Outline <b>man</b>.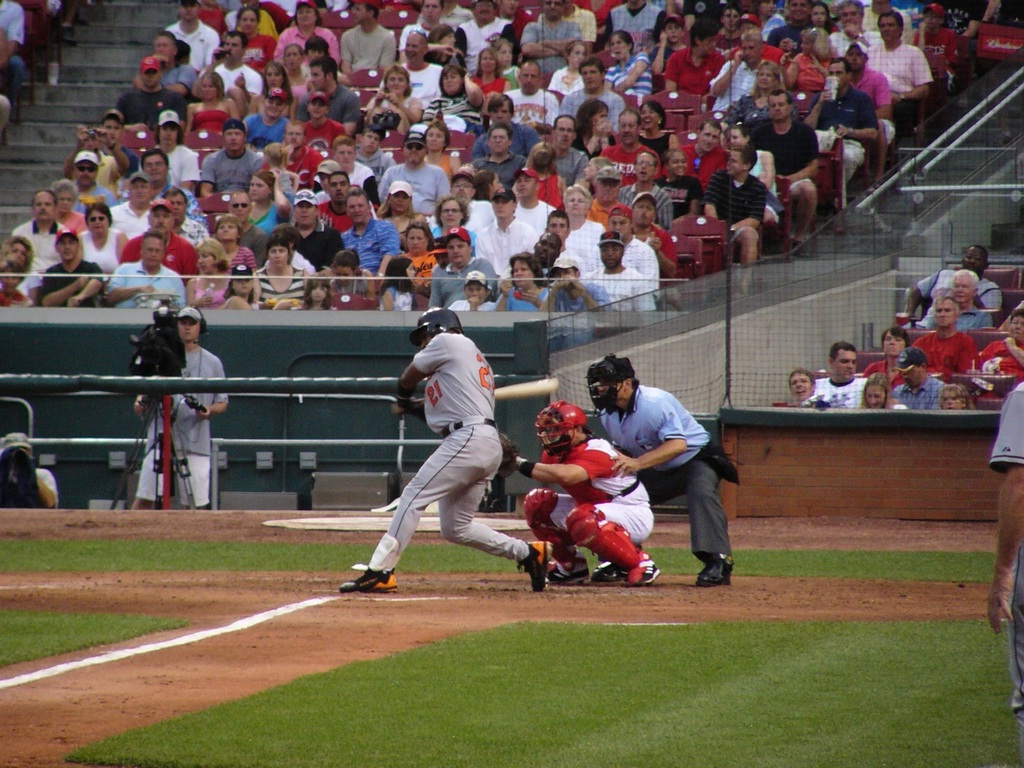
Outline: 166:185:216:241.
